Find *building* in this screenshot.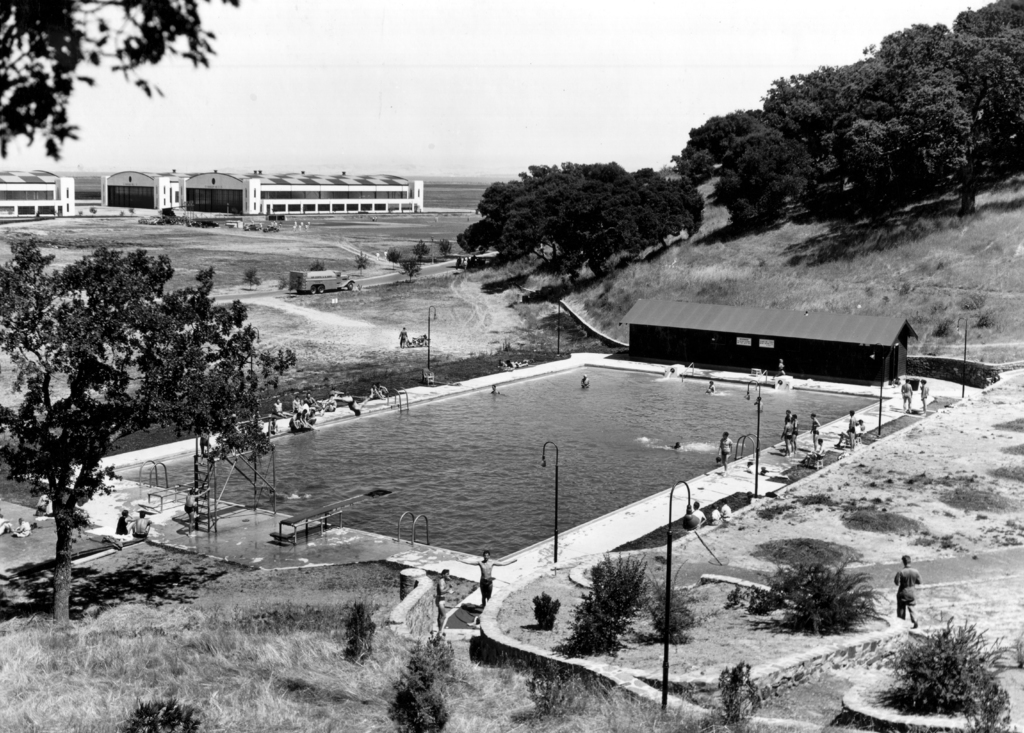
The bounding box for *building* is 99:165:180:207.
